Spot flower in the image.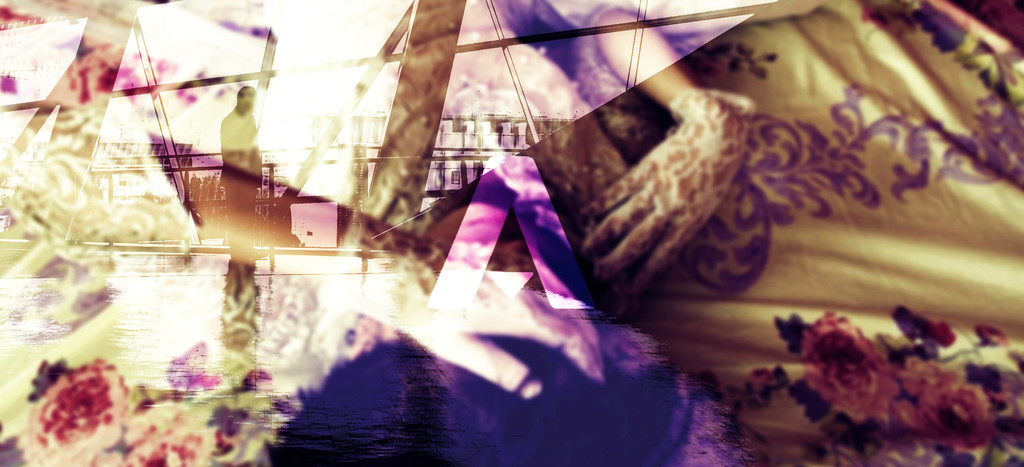
flower found at detection(895, 352, 962, 400).
